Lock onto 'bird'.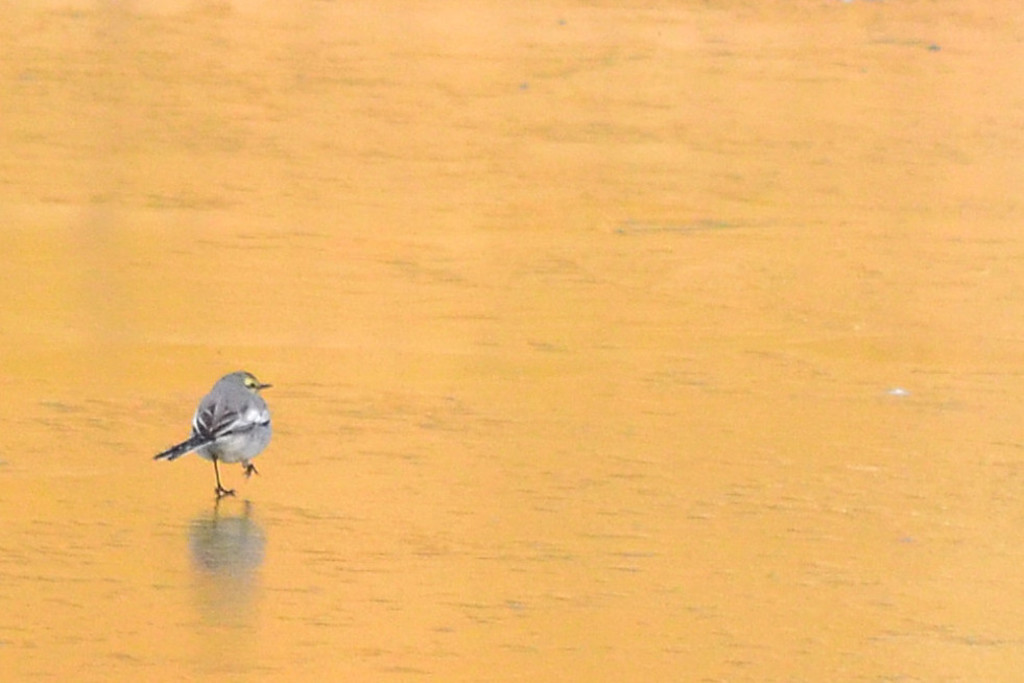
Locked: box=[146, 363, 273, 496].
